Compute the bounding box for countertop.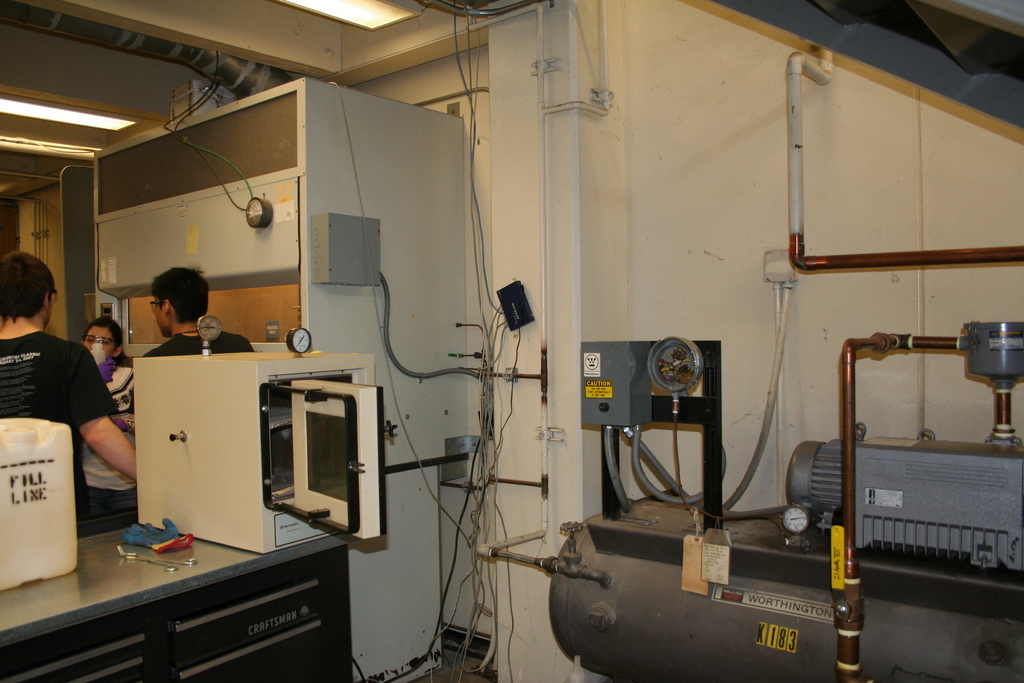
<region>1, 526, 360, 648</region>.
